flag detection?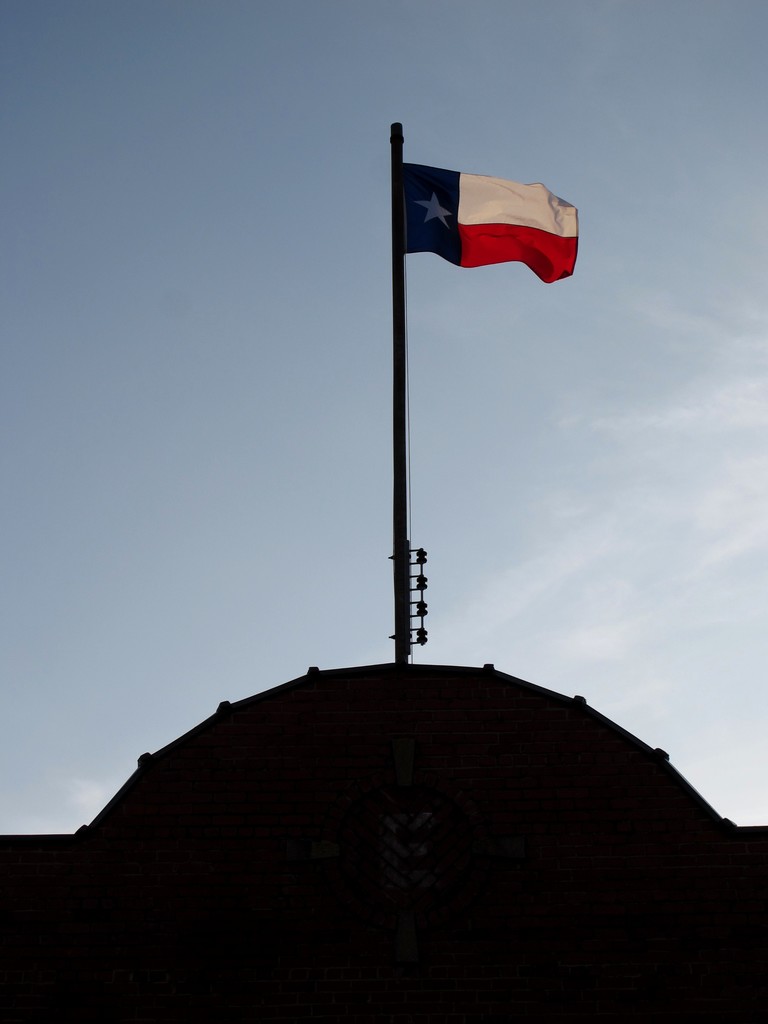
bbox(392, 136, 573, 283)
